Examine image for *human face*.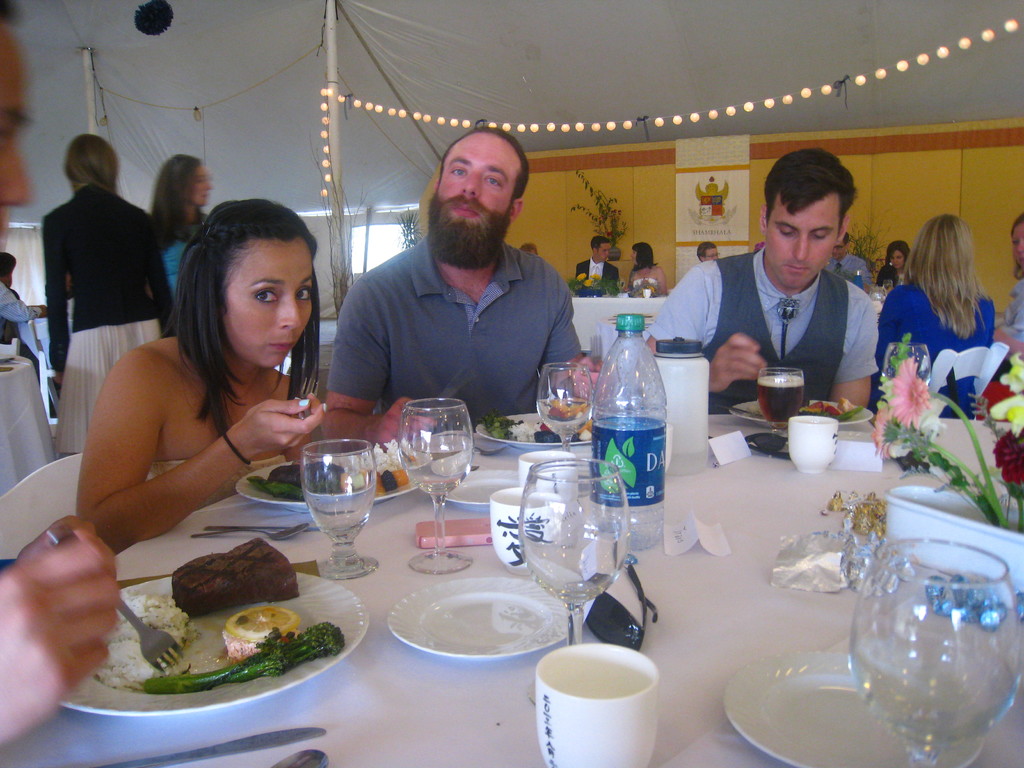
Examination result: [629,243,641,264].
